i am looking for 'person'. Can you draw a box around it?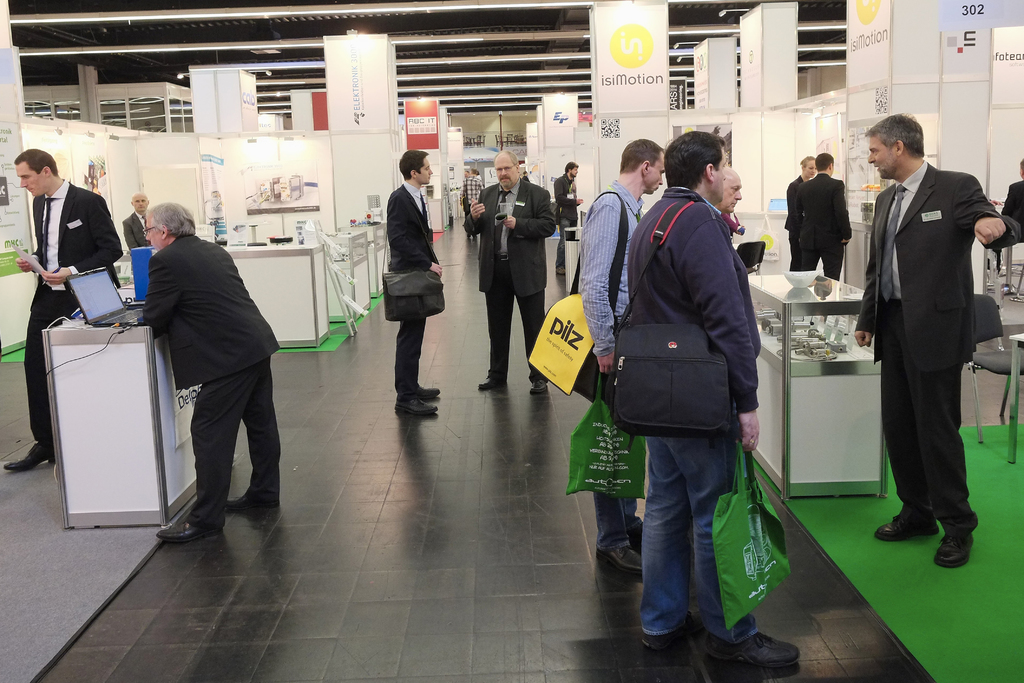
Sure, the bounding box is crop(570, 138, 676, 589).
